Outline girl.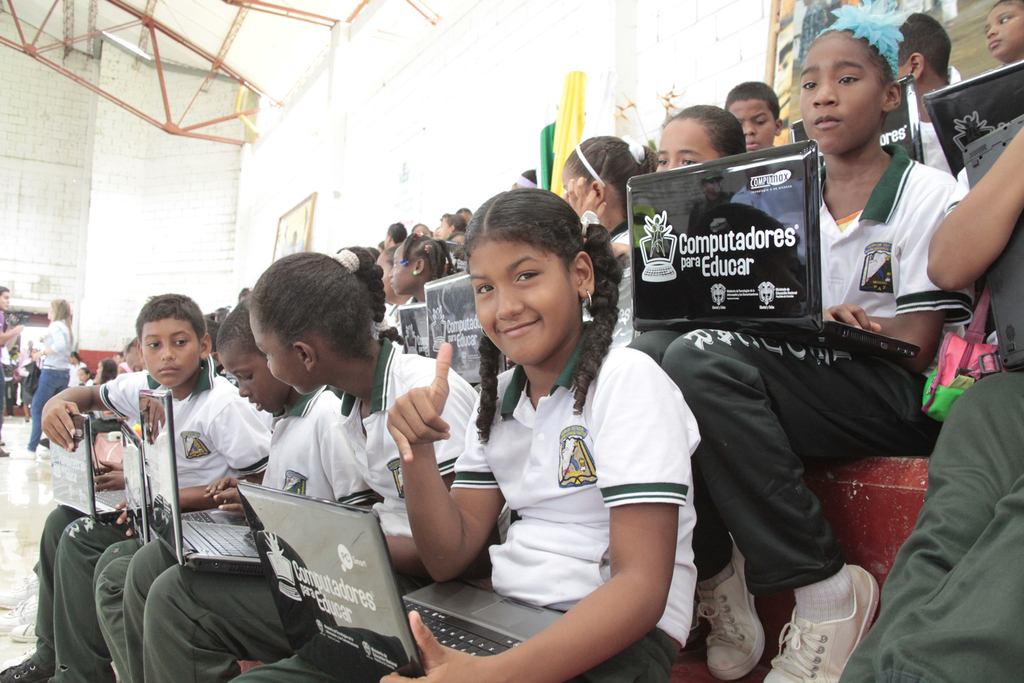
Outline: box(247, 247, 489, 682).
